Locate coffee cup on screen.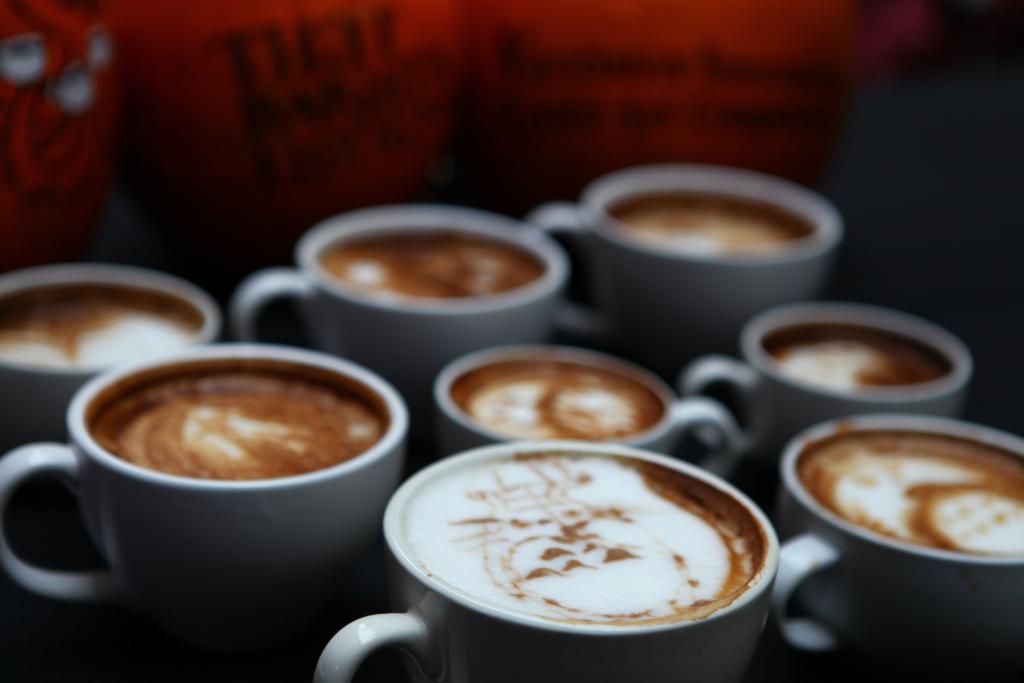
On screen at 438 355 738 473.
